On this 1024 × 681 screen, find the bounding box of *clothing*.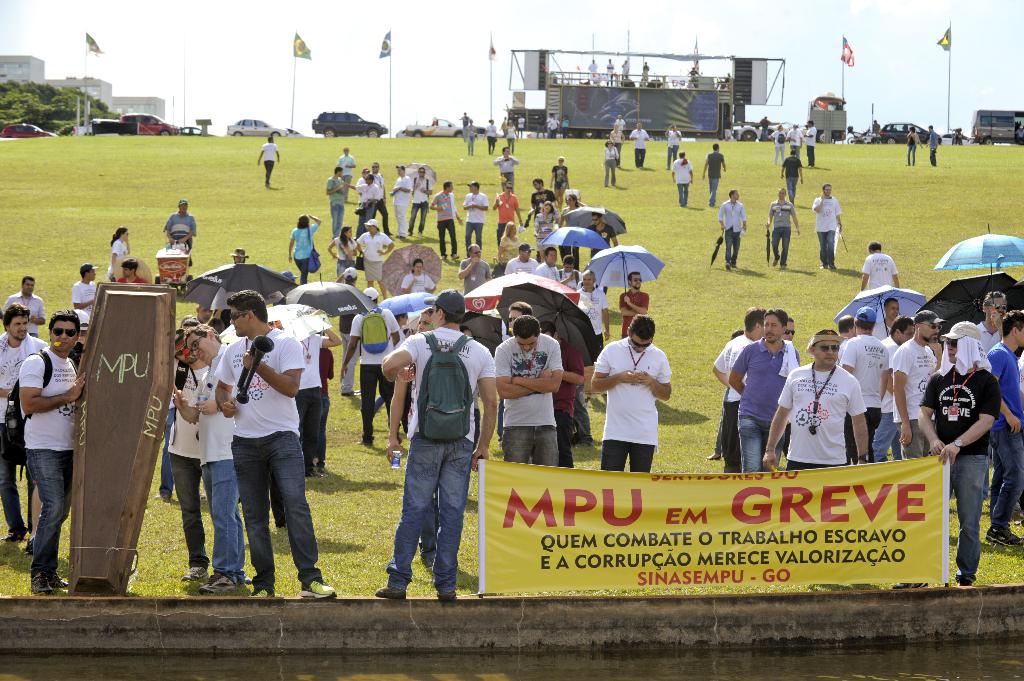
Bounding box: x1=350 y1=303 x2=404 y2=438.
